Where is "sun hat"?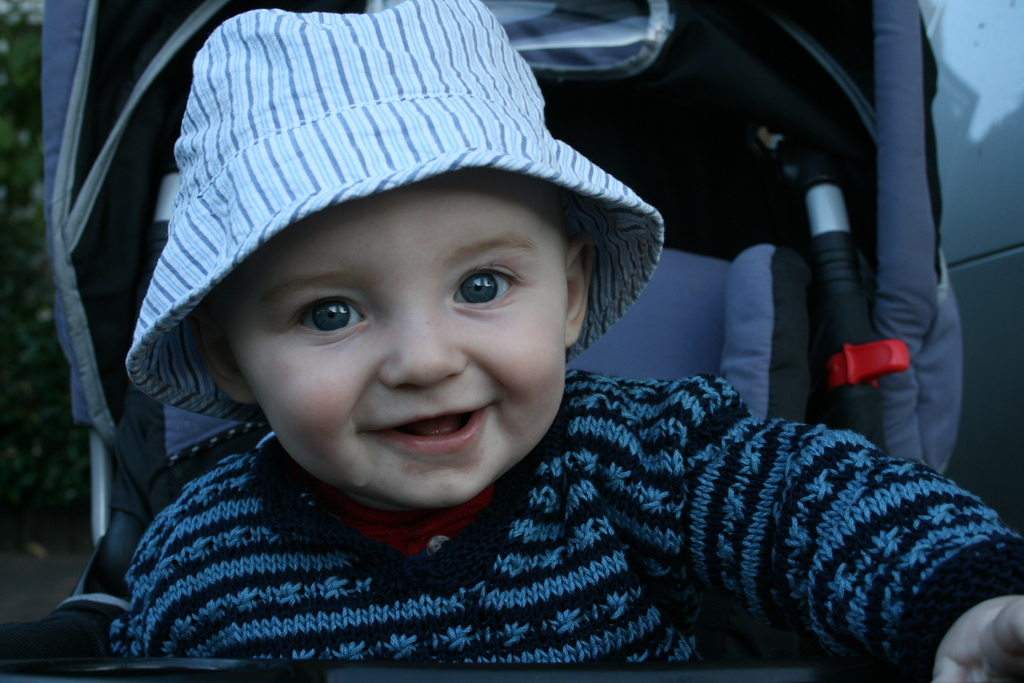
x1=122 y1=0 x2=671 y2=429.
